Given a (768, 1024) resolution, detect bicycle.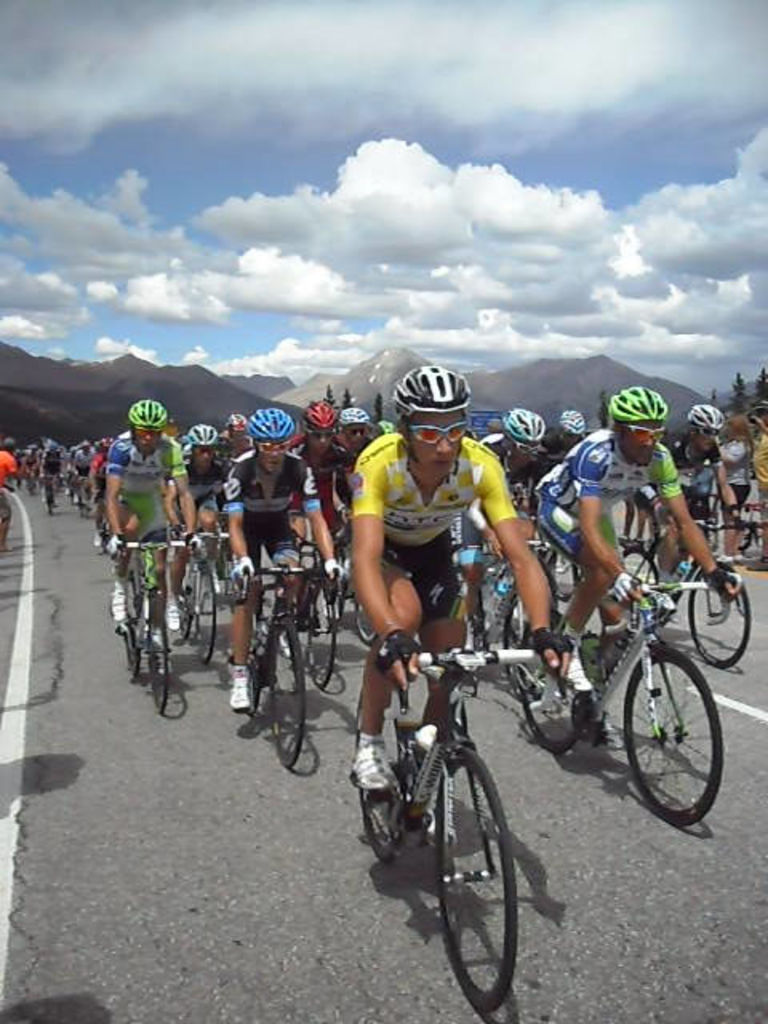
BBox(627, 518, 664, 597).
